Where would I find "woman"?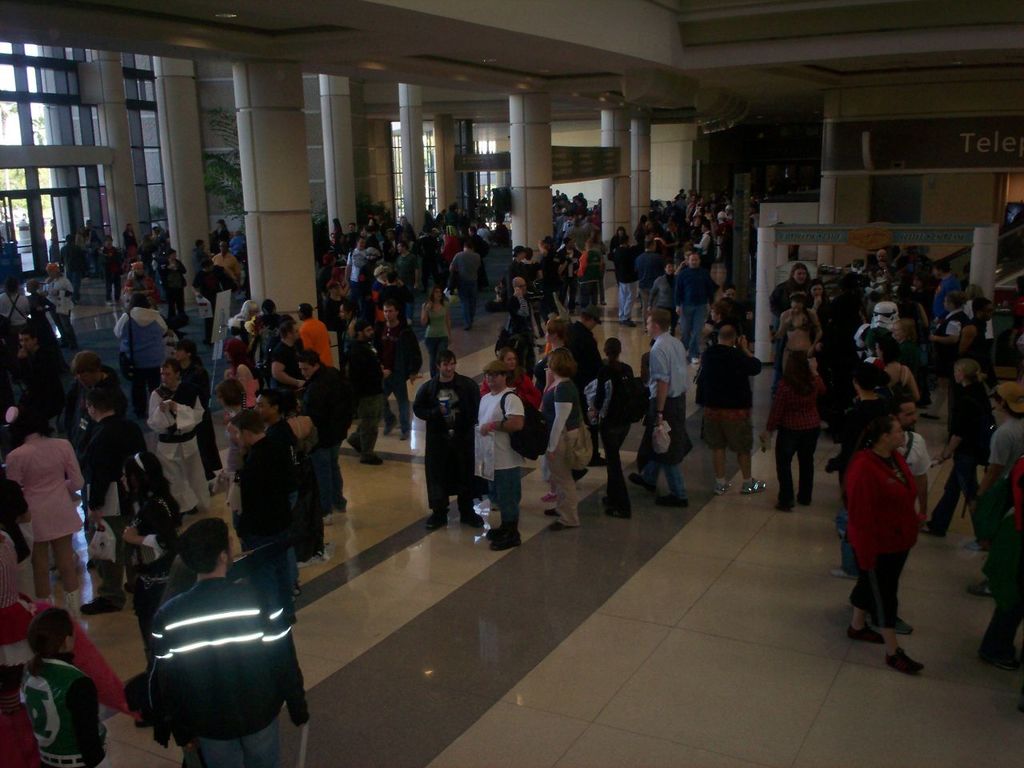
At [768, 263, 812, 315].
